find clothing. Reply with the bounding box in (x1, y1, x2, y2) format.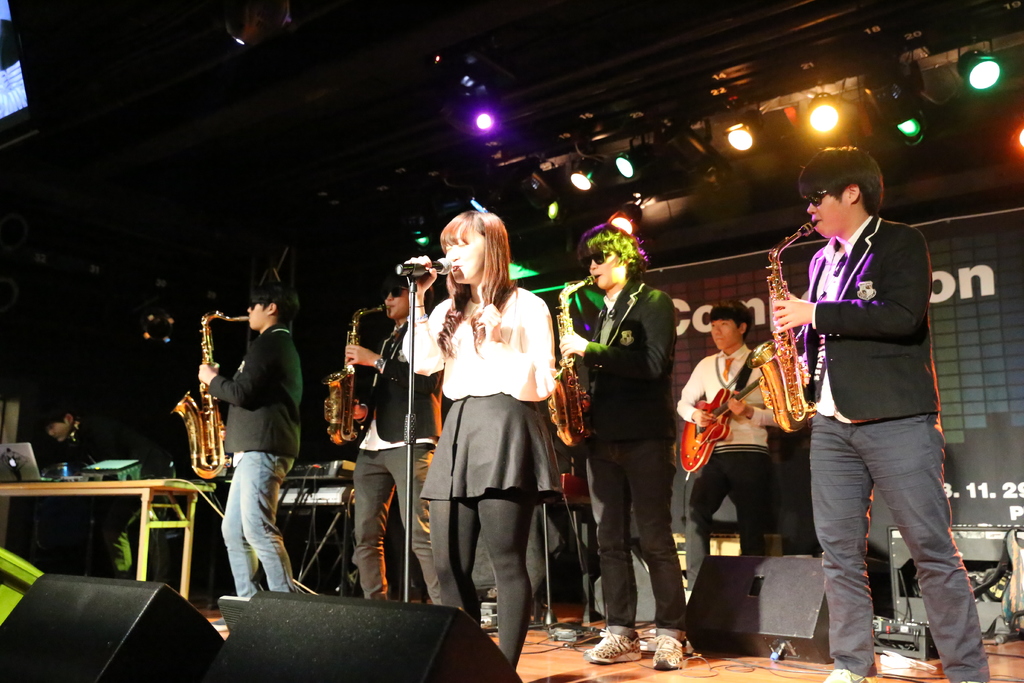
(595, 277, 685, 648).
